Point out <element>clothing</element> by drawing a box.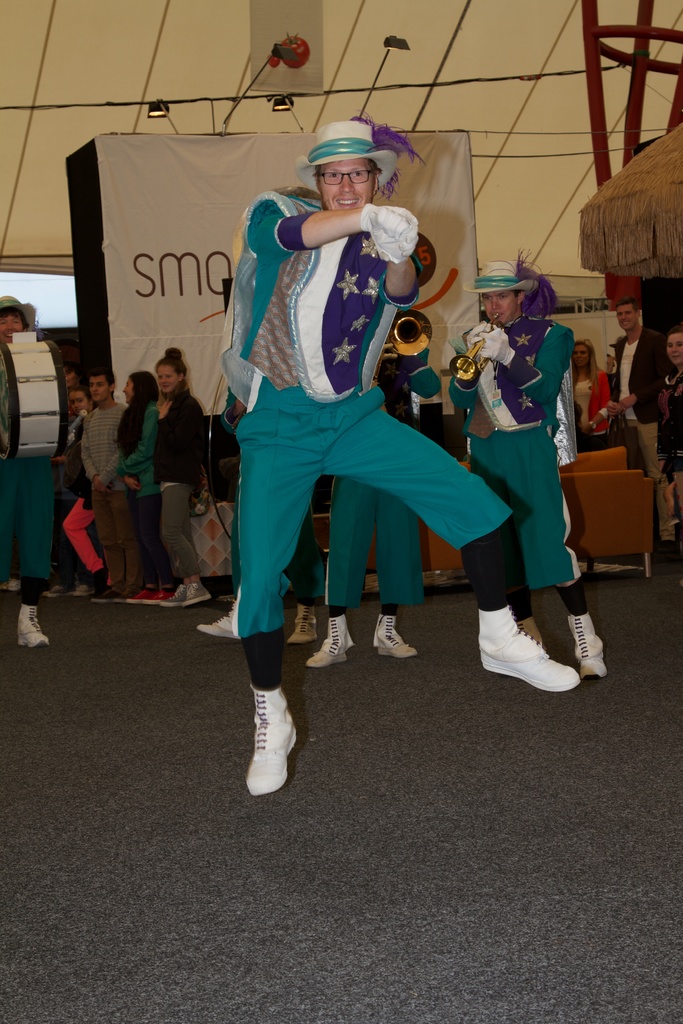
x1=204, y1=243, x2=480, y2=644.
